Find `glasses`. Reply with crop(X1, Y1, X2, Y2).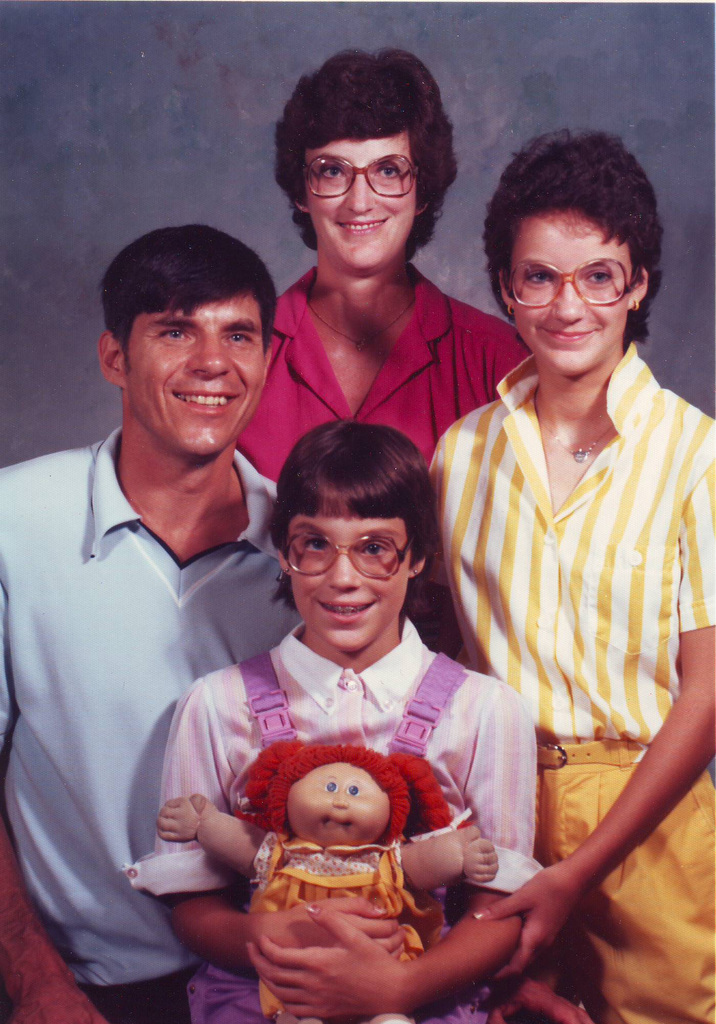
crop(297, 141, 436, 187).
